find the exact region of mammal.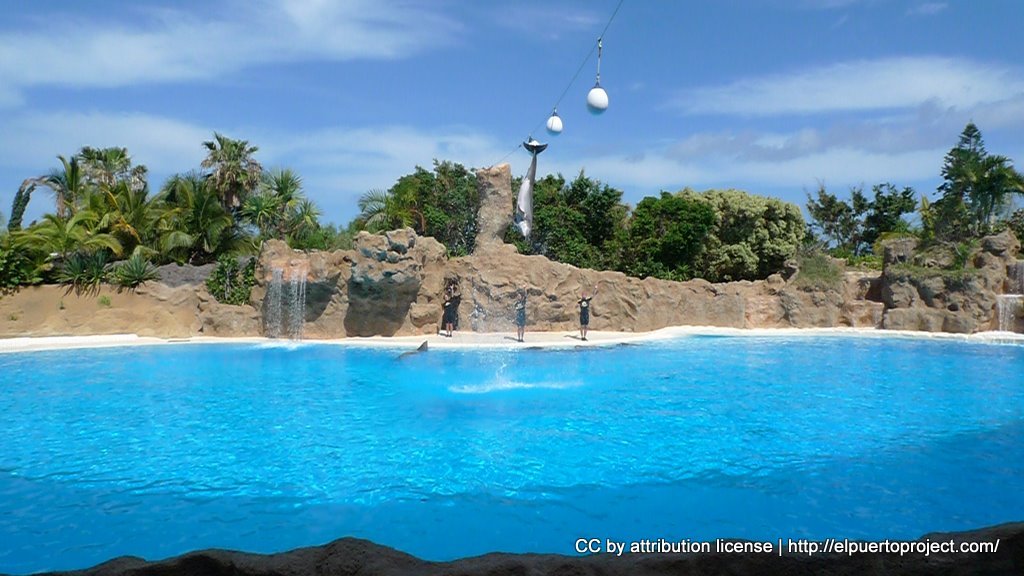
Exact region: x1=576, y1=291, x2=596, y2=340.
